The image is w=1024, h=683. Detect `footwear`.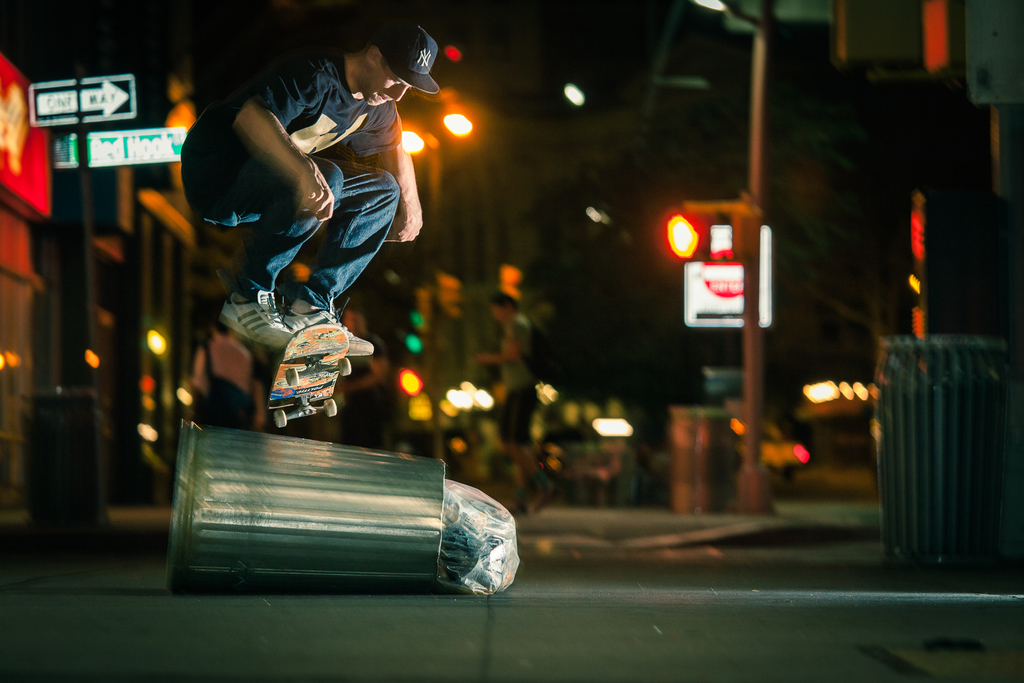
Detection: detection(290, 298, 374, 359).
